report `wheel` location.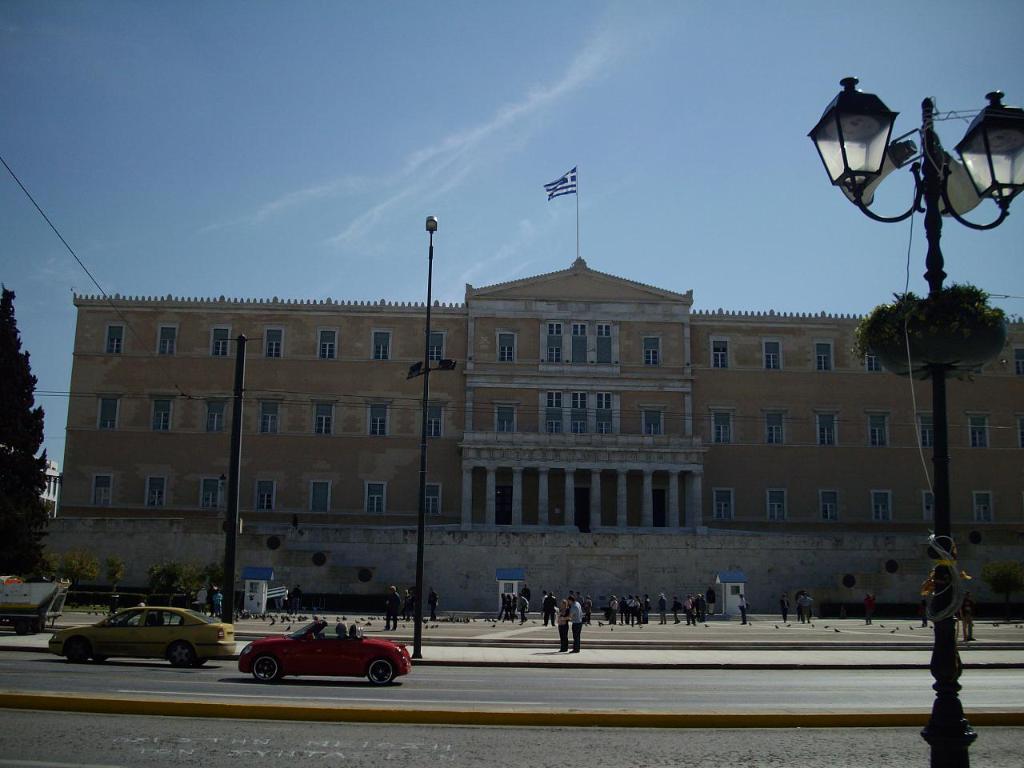
Report: BBox(253, 654, 284, 682).
